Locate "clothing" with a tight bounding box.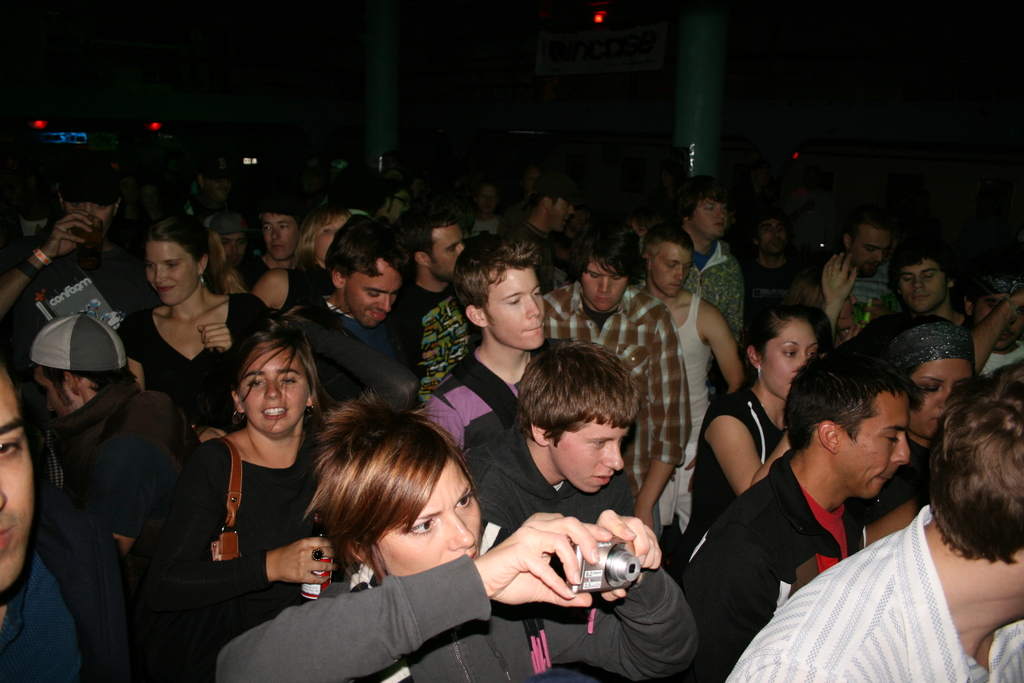
<bbox>430, 354, 519, 440</bbox>.
